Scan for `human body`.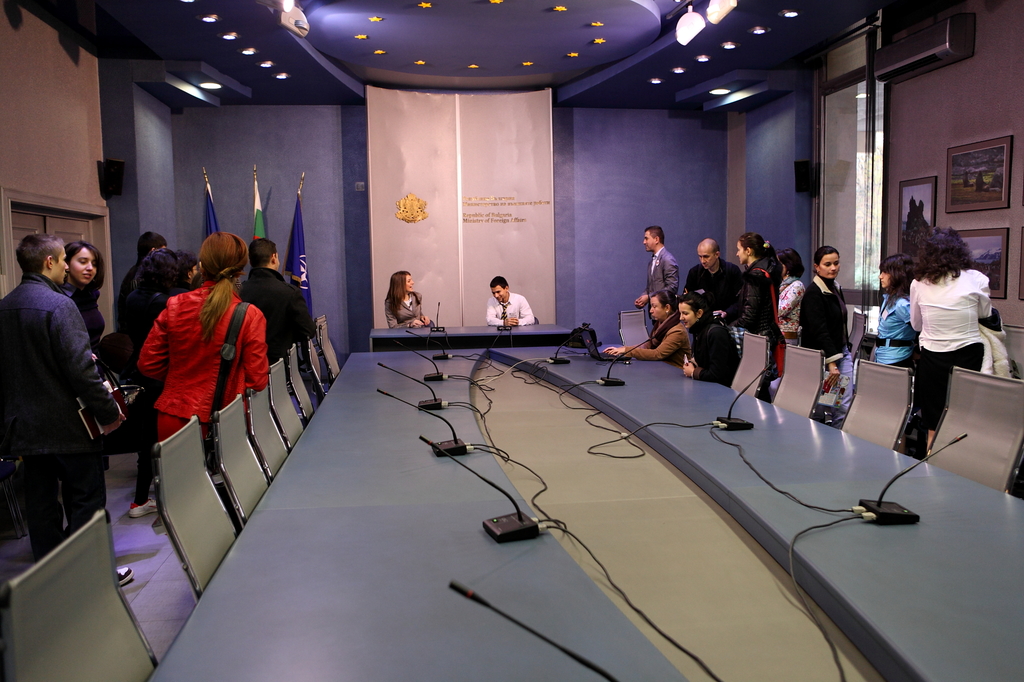
Scan result: (910, 231, 996, 458).
